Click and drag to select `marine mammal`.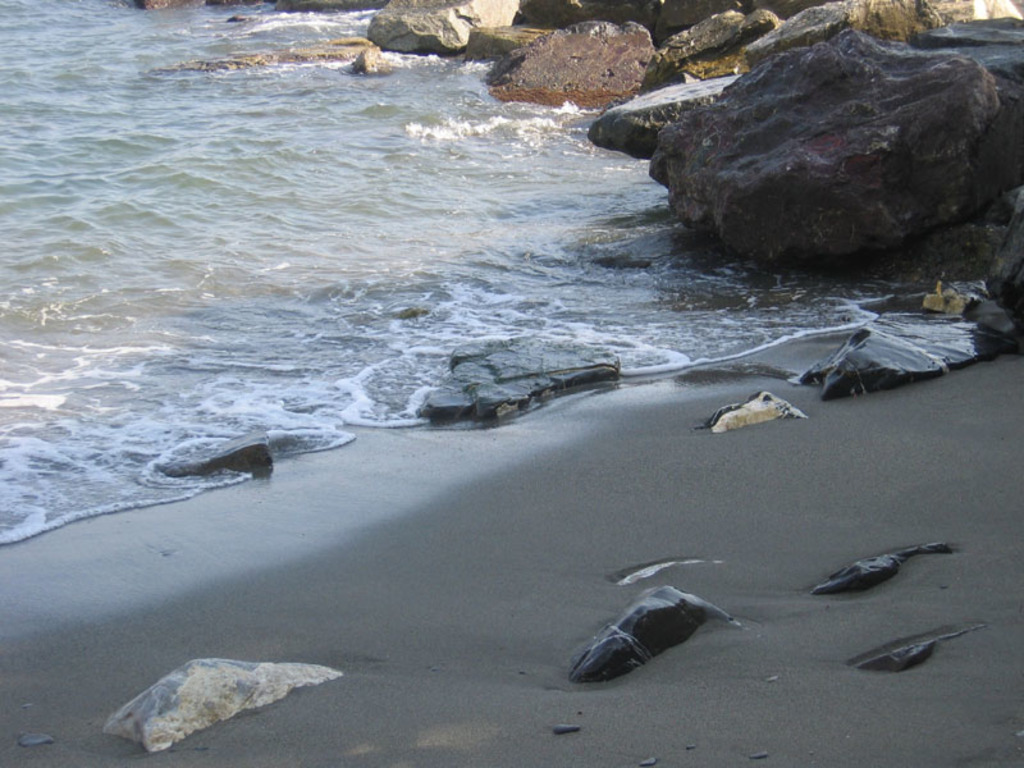
Selection: (left=562, top=577, right=705, bottom=703).
